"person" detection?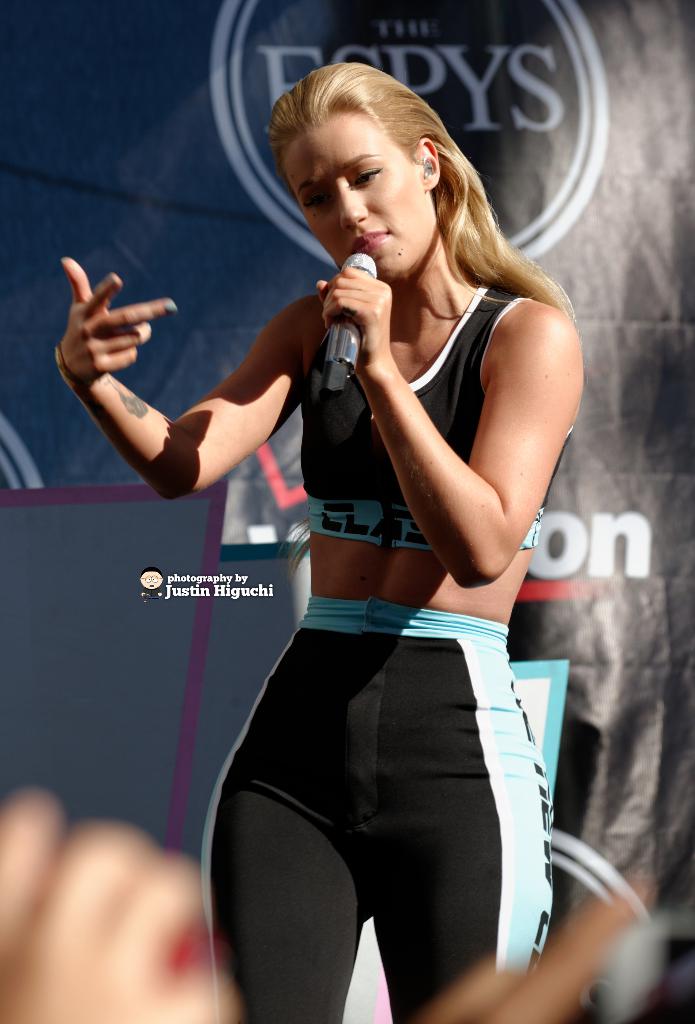
x1=48, y1=56, x2=585, y2=1023
